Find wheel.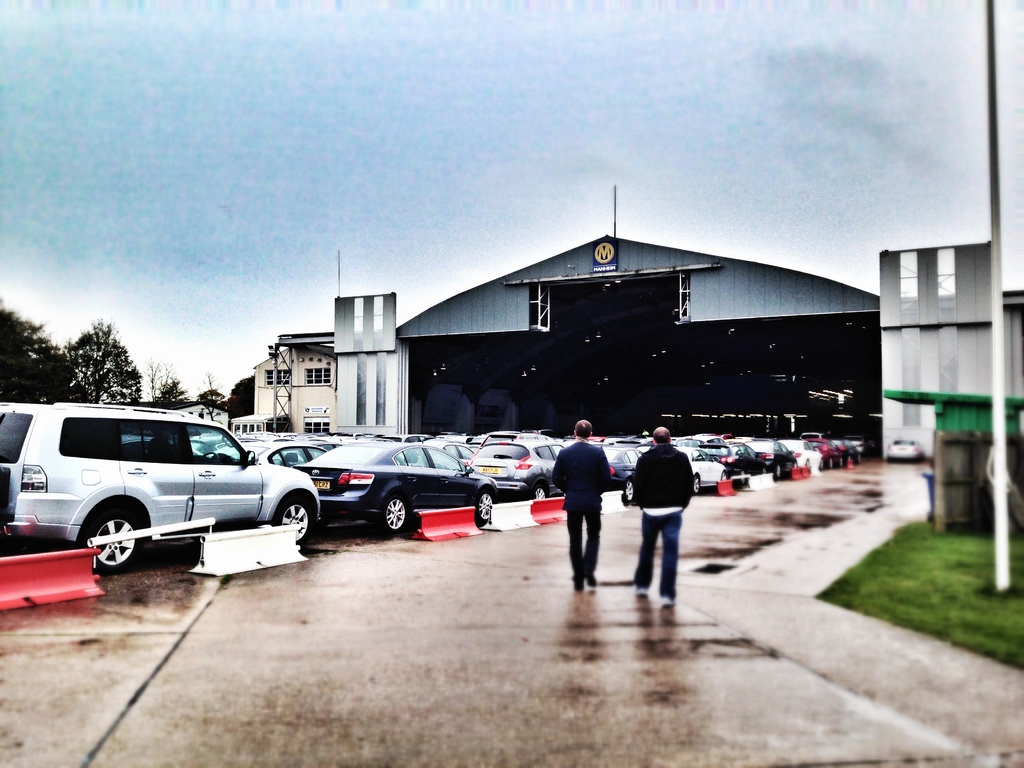
740, 471, 747, 487.
